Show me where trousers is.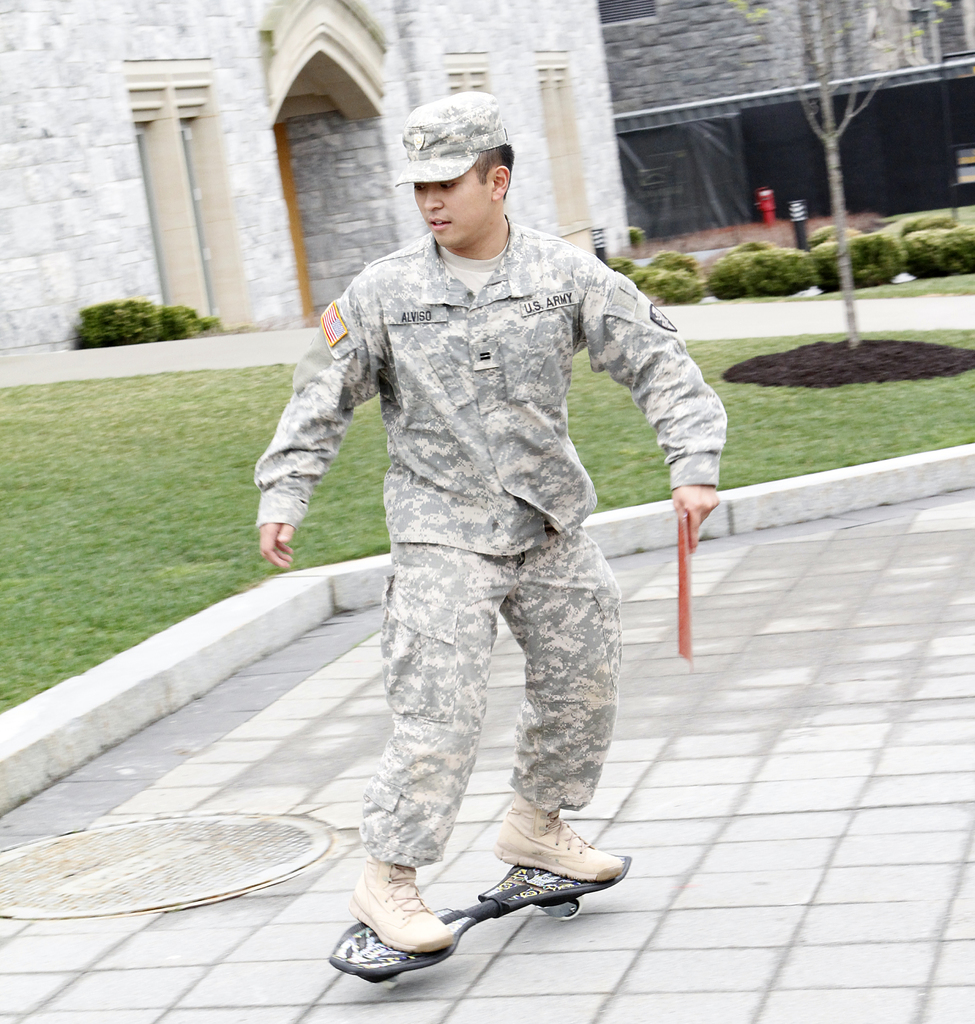
trousers is at x1=355 y1=526 x2=616 y2=869.
